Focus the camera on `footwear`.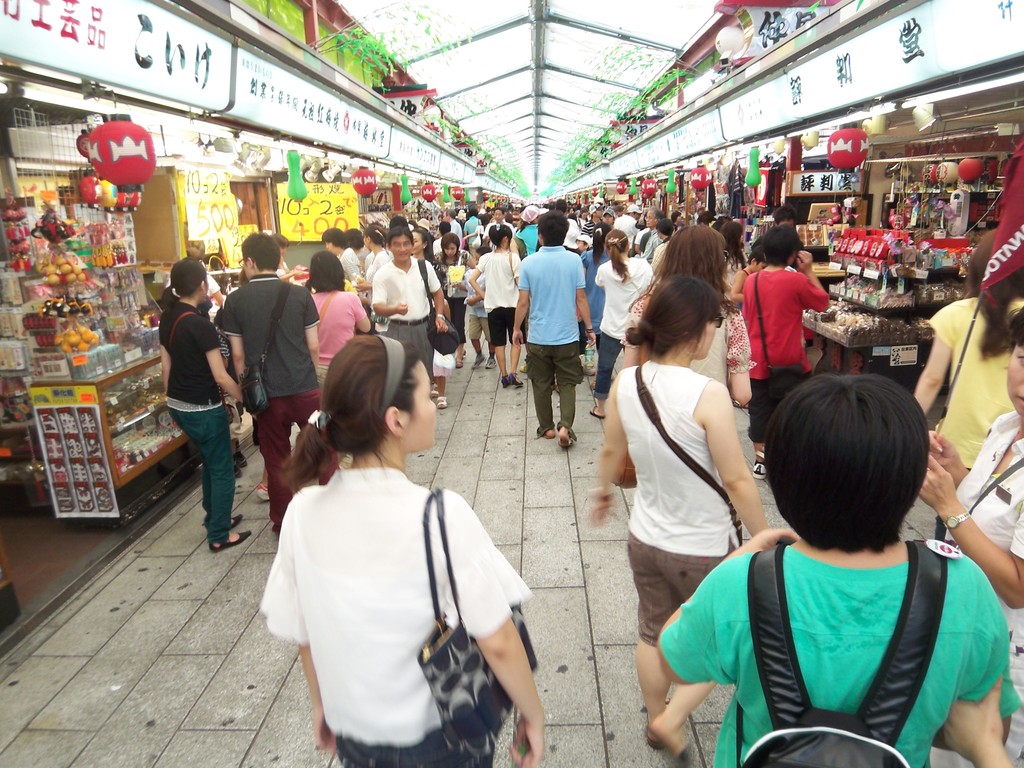
Focus region: 472/351/479/371.
